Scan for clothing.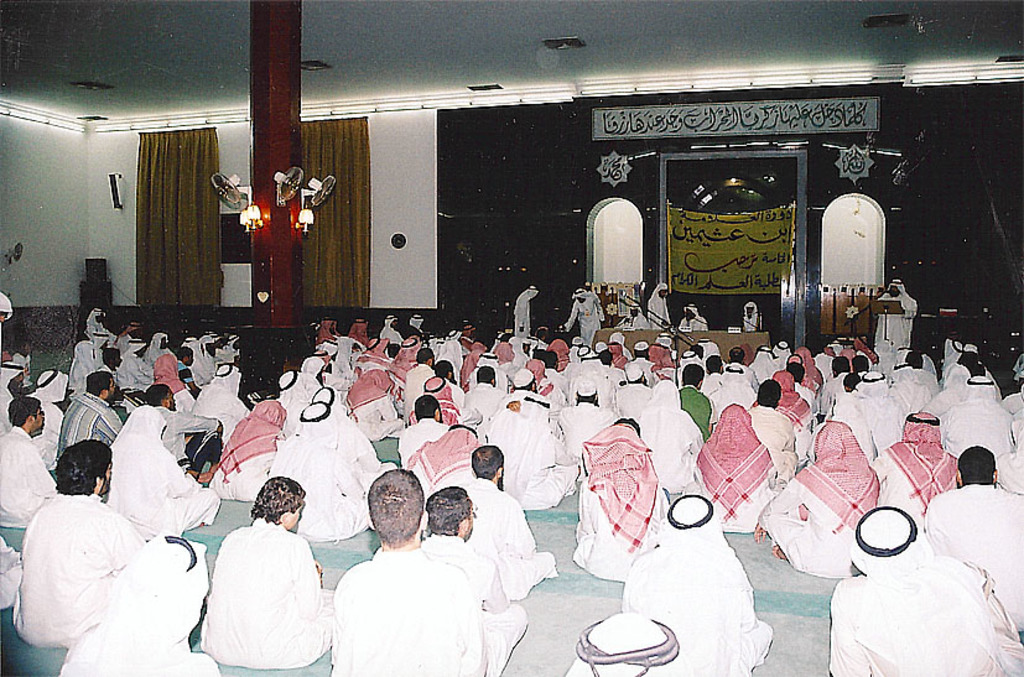
Scan result: (267,399,386,547).
